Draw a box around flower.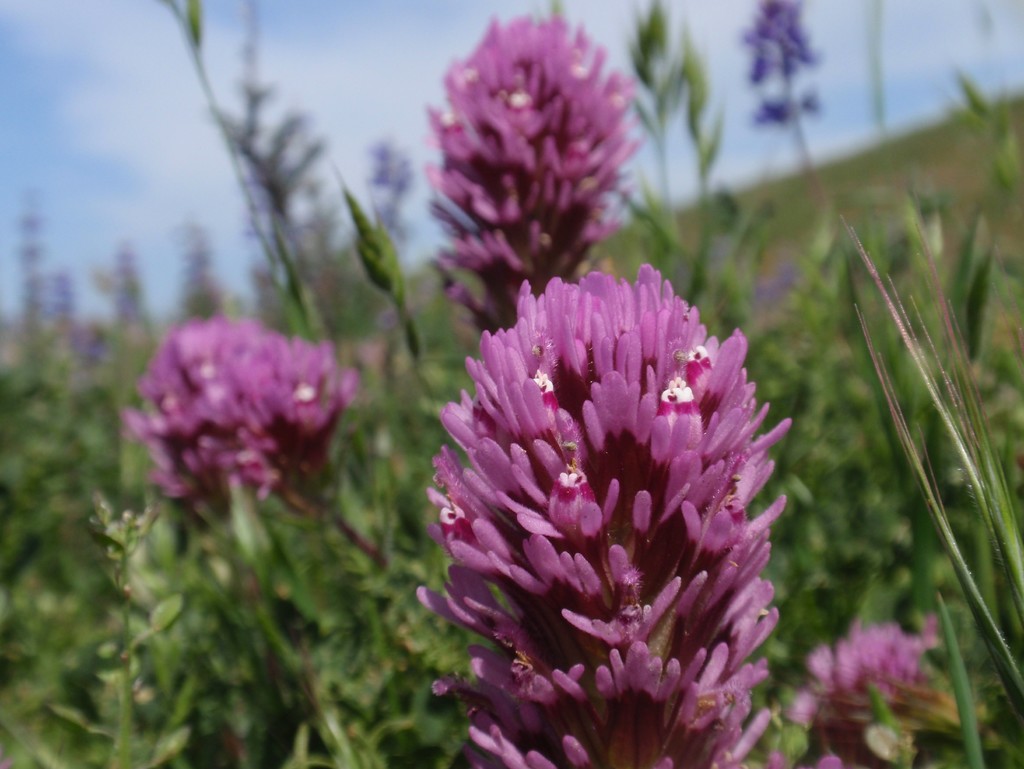
[427, 16, 646, 342].
